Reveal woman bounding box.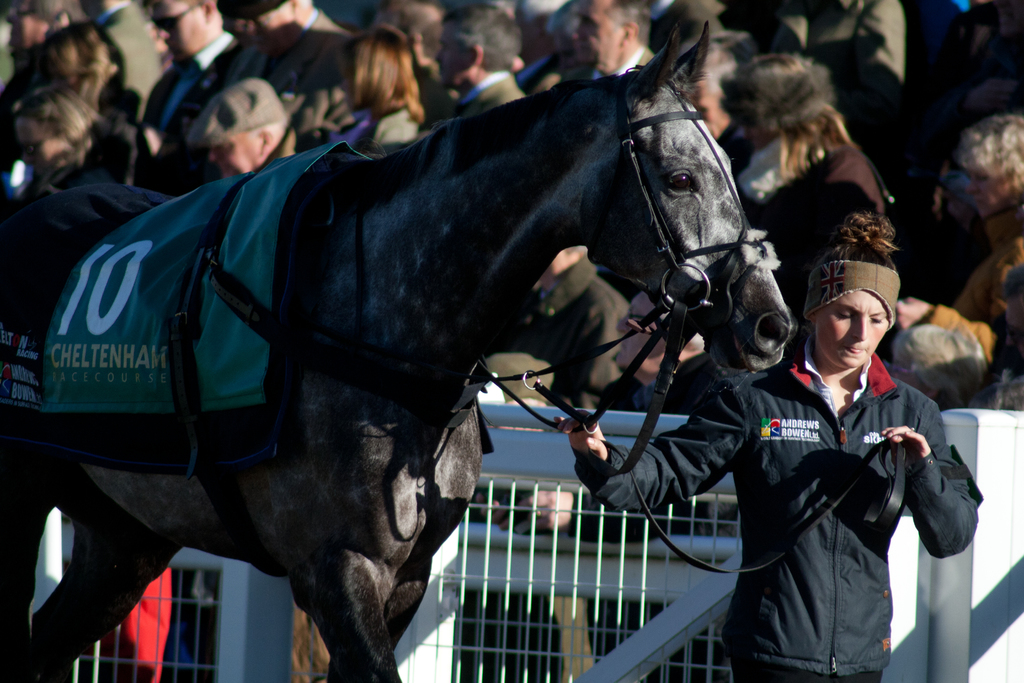
Revealed: BBox(38, 23, 143, 182).
